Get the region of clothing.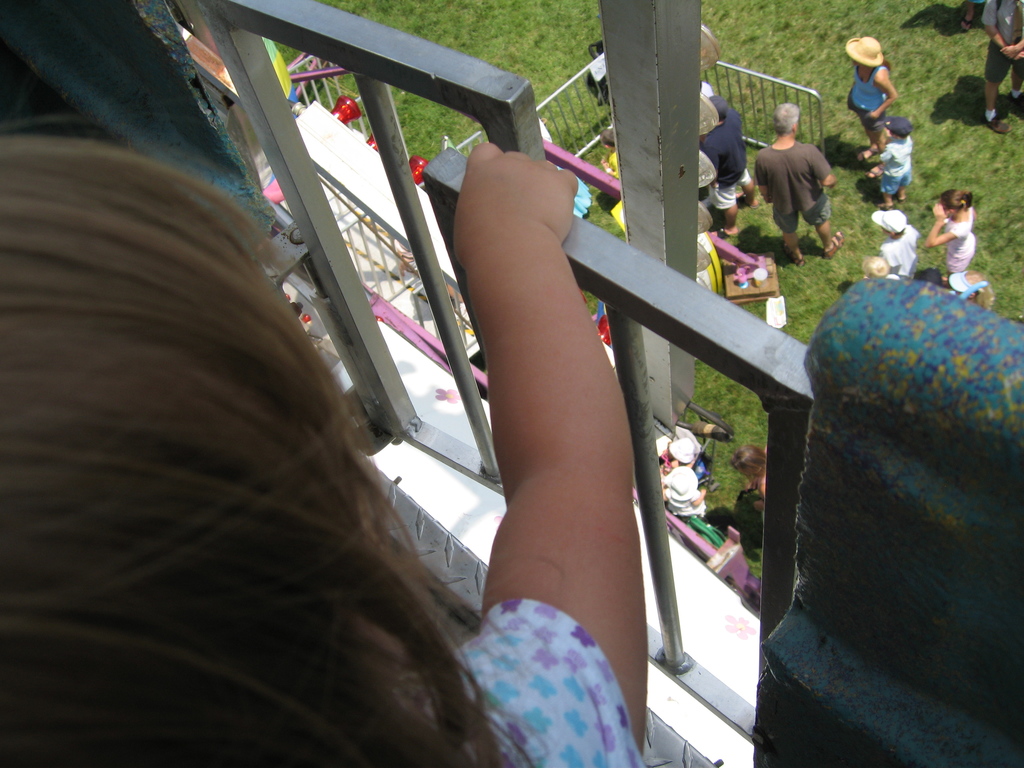
BBox(866, 132, 912, 195).
